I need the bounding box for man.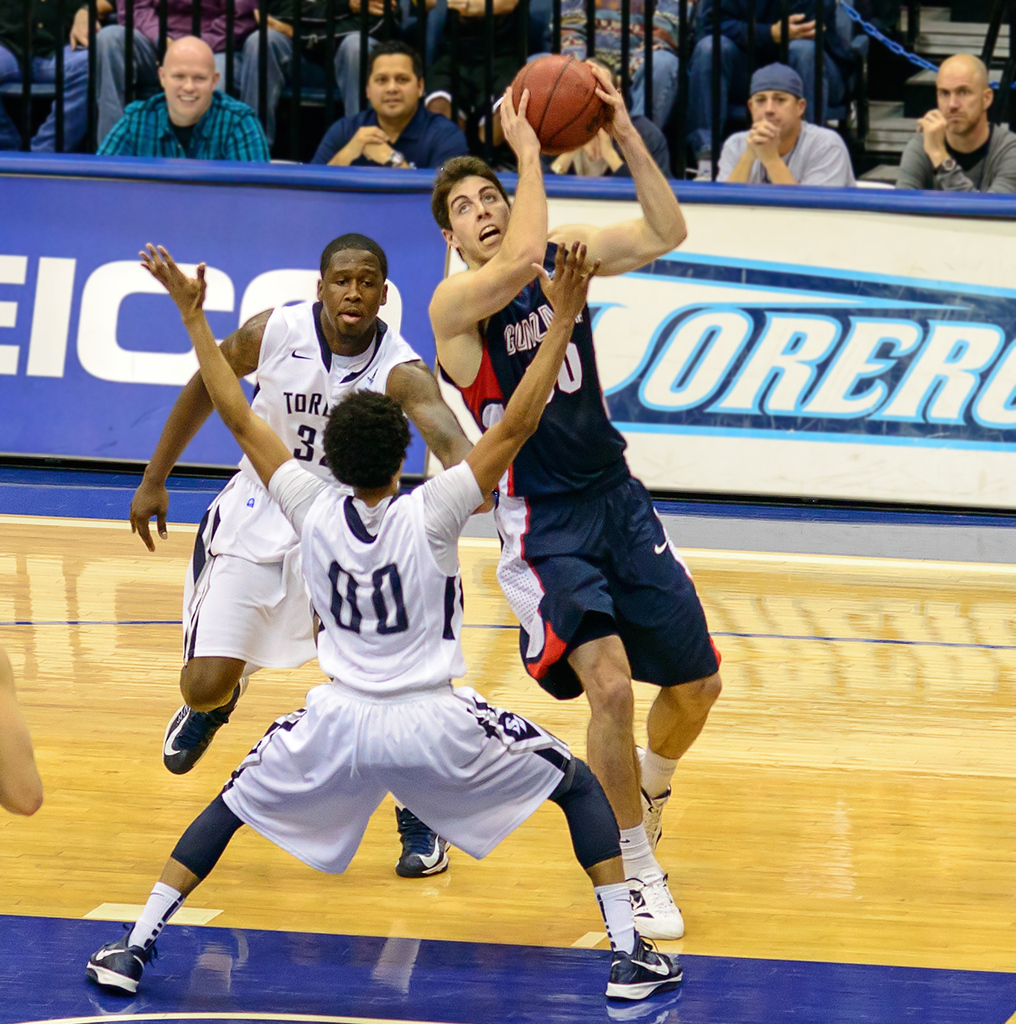
Here it is: x1=888 y1=40 x2=1012 y2=205.
